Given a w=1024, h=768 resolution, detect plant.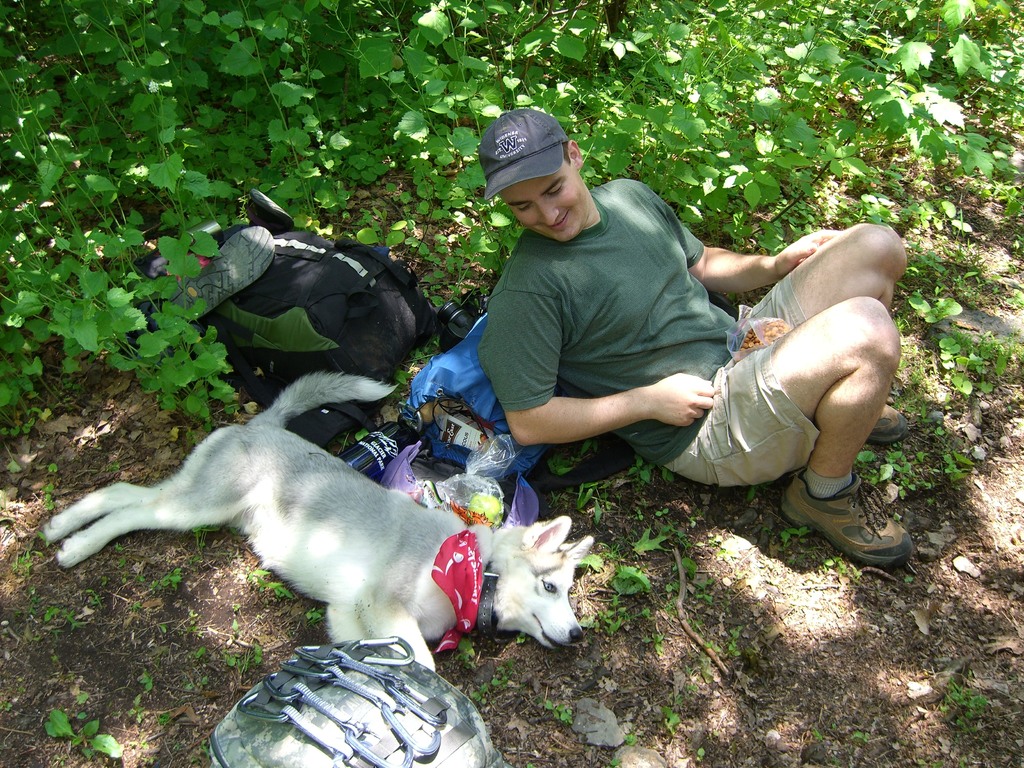
(620,730,641,748).
